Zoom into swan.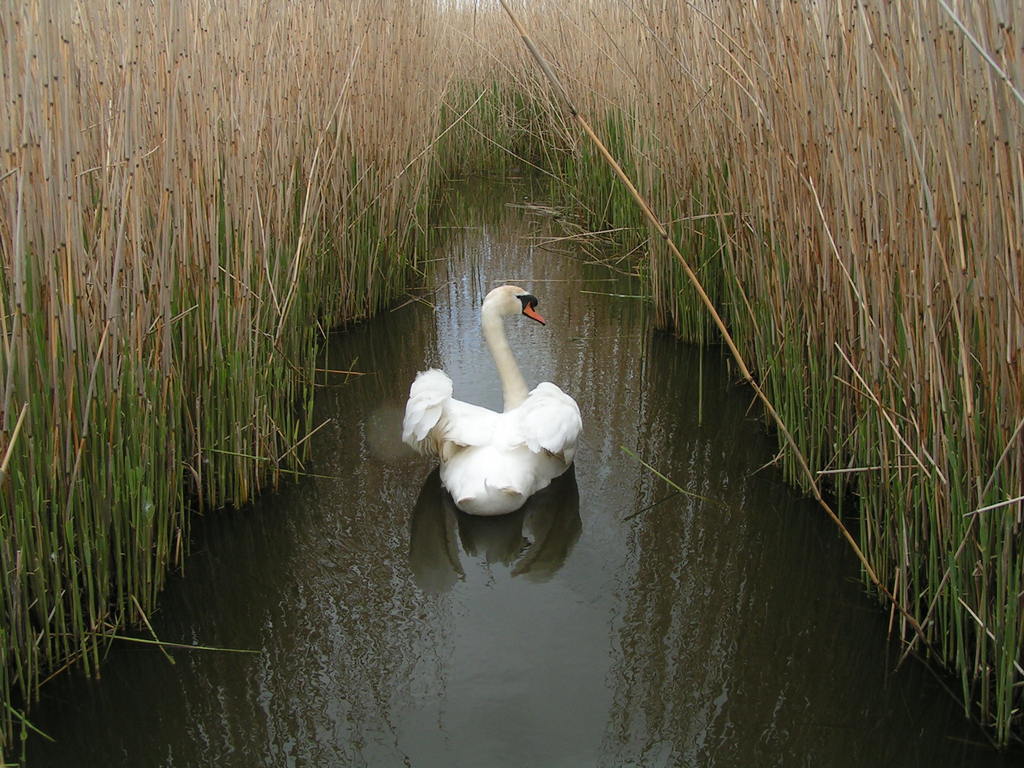
Zoom target: Rect(393, 285, 589, 537).
